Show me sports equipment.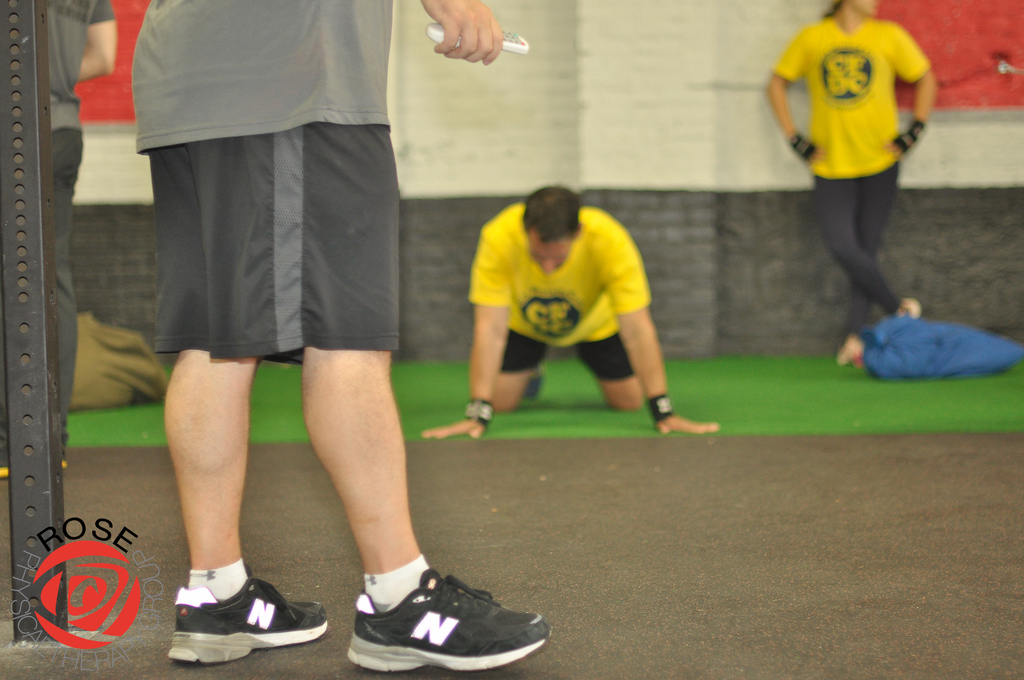
sports equipment is here: rect(344, 569, 556, 676).
